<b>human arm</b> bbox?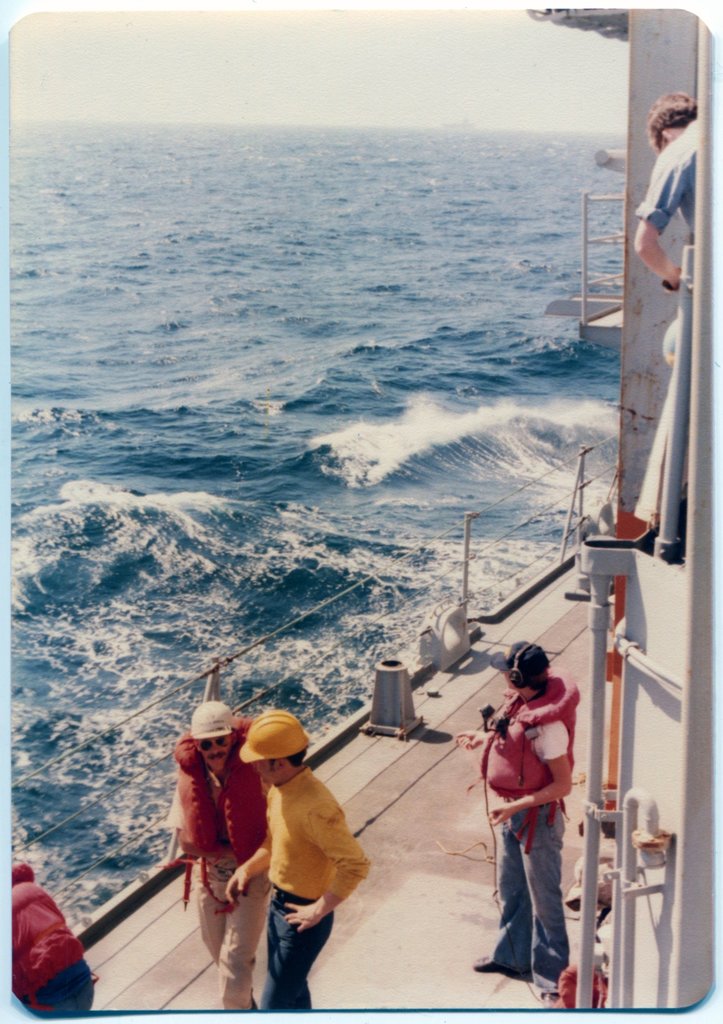
{"x1": 447, "y1": 713, "x2": 500, "y2": 755}
